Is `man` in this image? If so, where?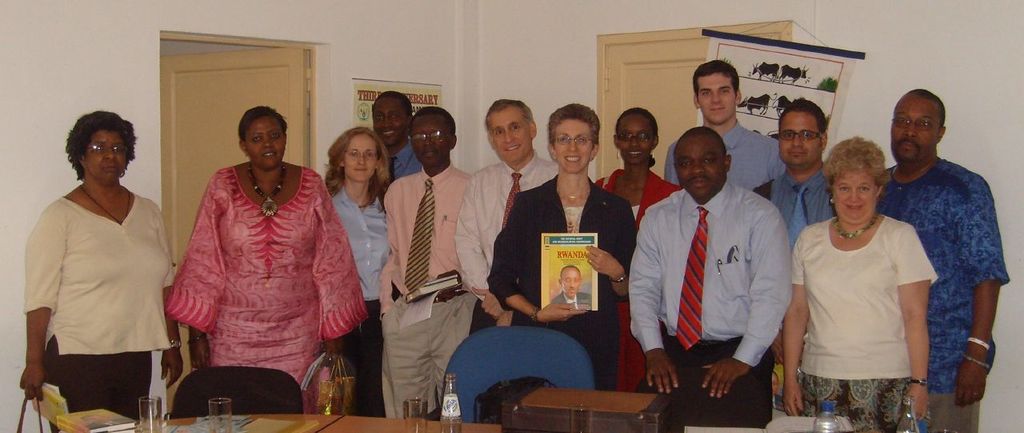
Yes, at l=872, t=84, r=1008, b=432.
